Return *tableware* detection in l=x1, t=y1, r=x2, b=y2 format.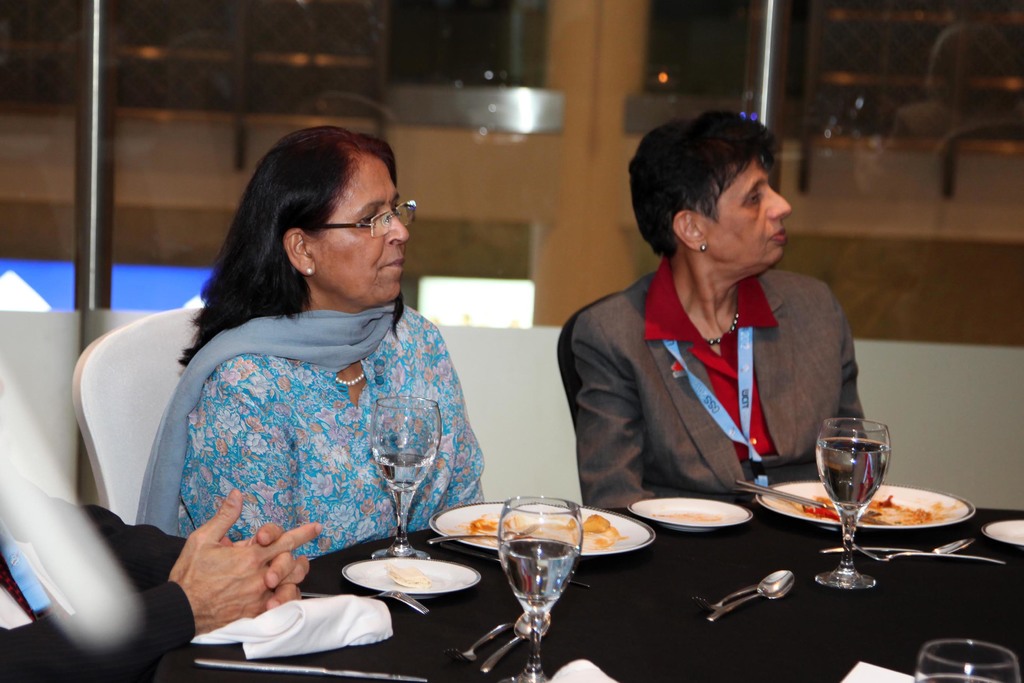
l=911, t=636, r=1022, b=682.
